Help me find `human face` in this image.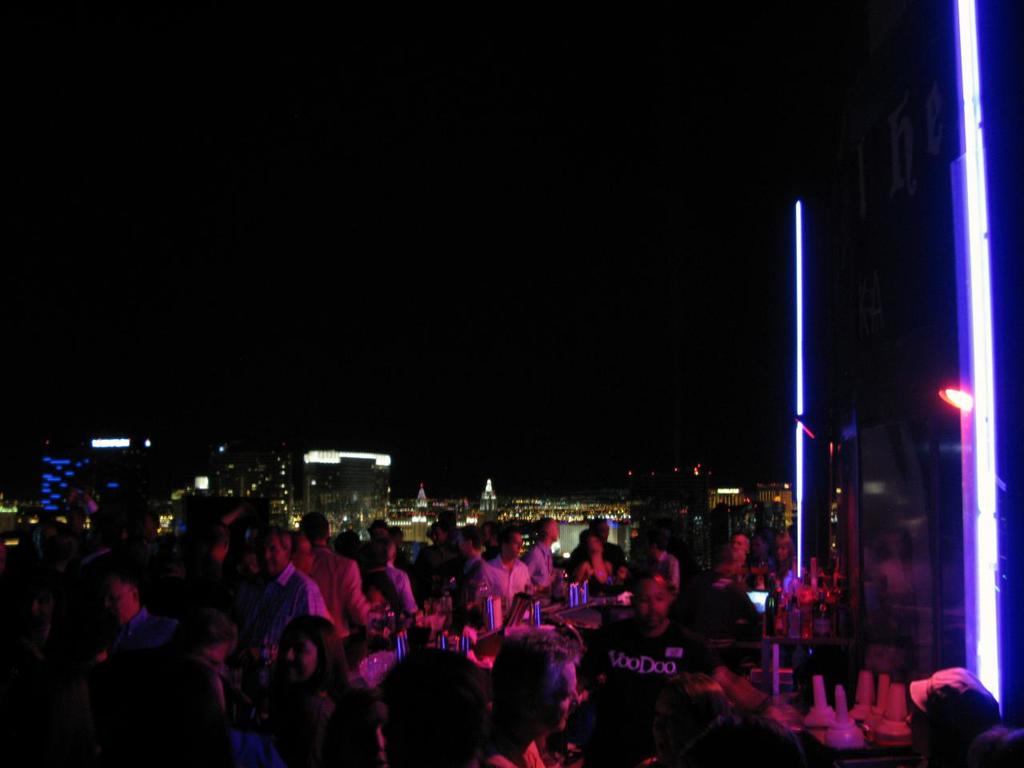
Found it: locate(283, 638, 318, 682).
